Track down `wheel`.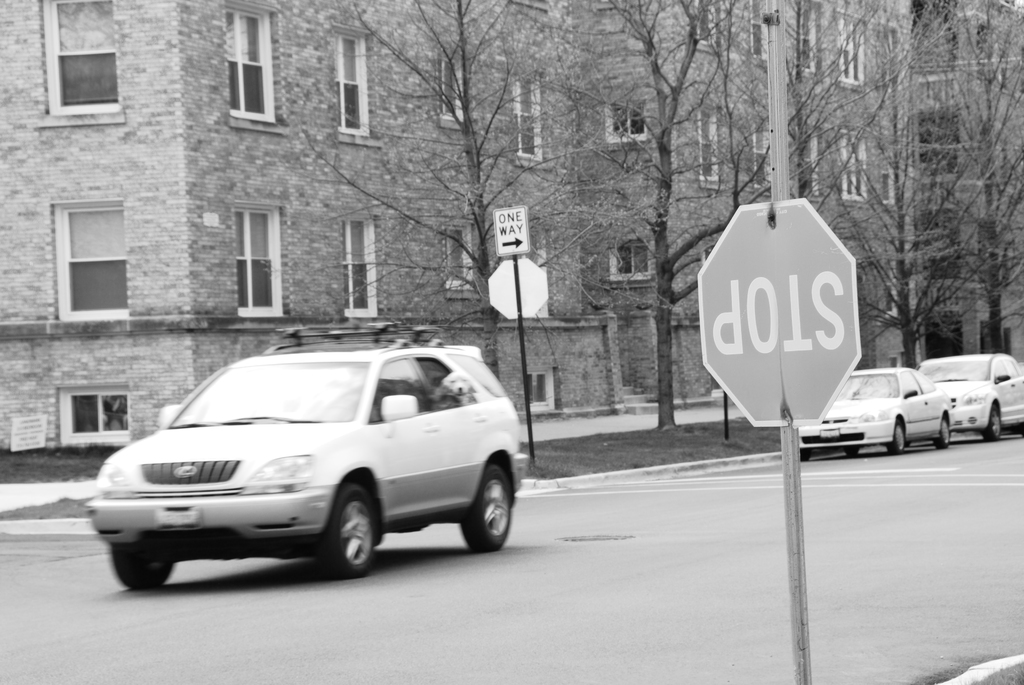
Tracked to 797:448:813:463.
